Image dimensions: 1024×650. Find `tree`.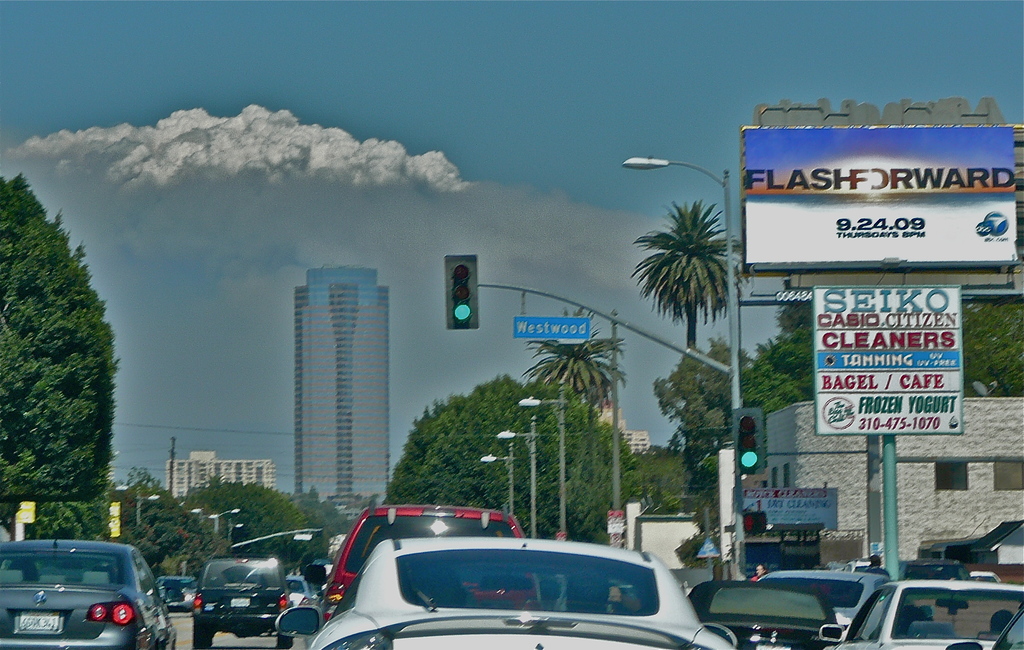
pyautogui.locateOnScreen(184, 474, 315, 573).
